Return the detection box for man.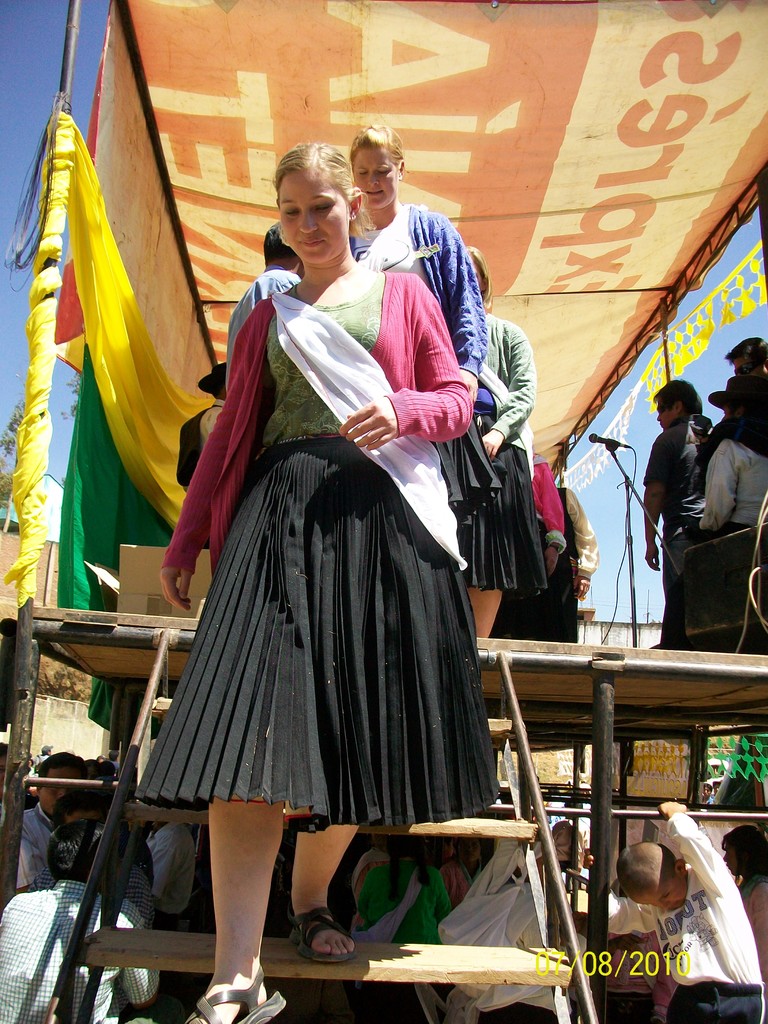
detection(722, 337, 767, 378).
